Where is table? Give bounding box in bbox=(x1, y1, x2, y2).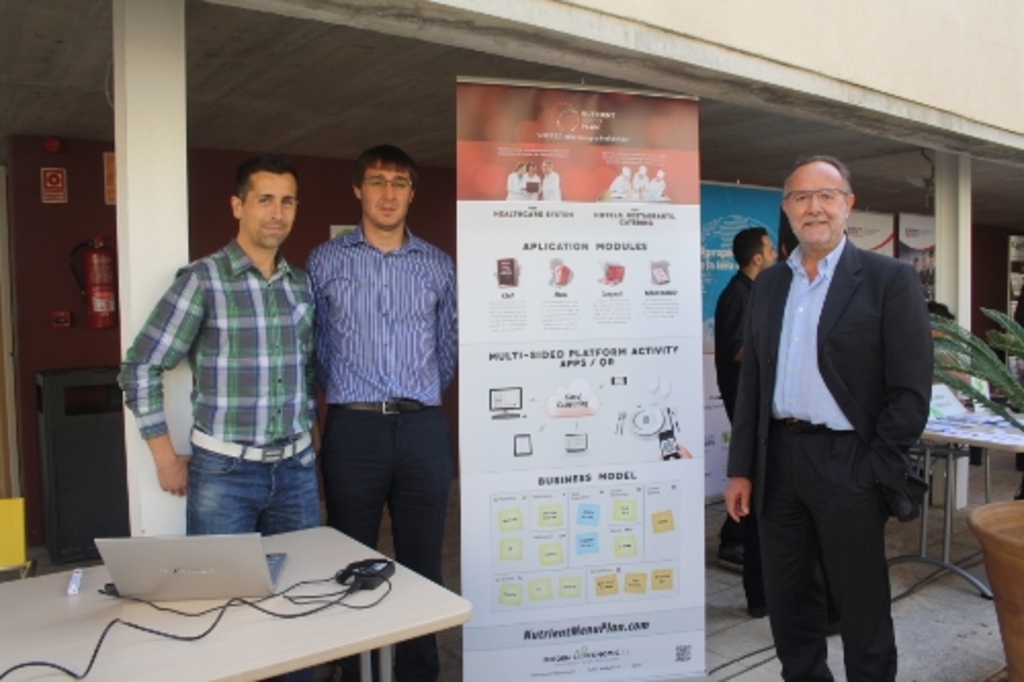
bbox=(891, 410, 1022, 600).
